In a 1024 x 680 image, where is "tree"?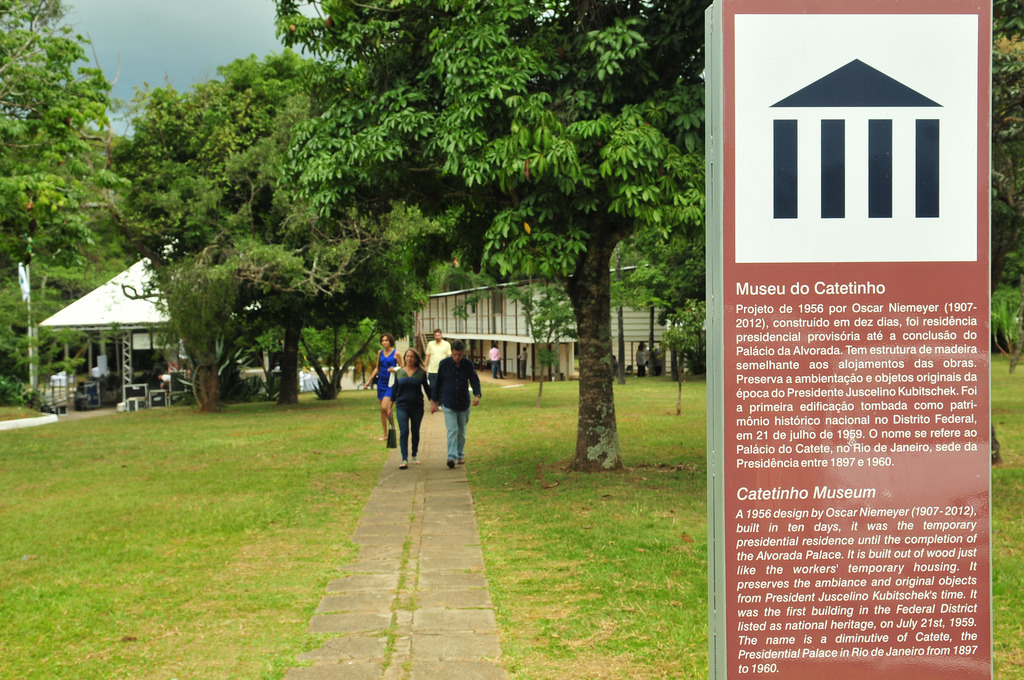
<region>269, 0, 712, 474</region>.
